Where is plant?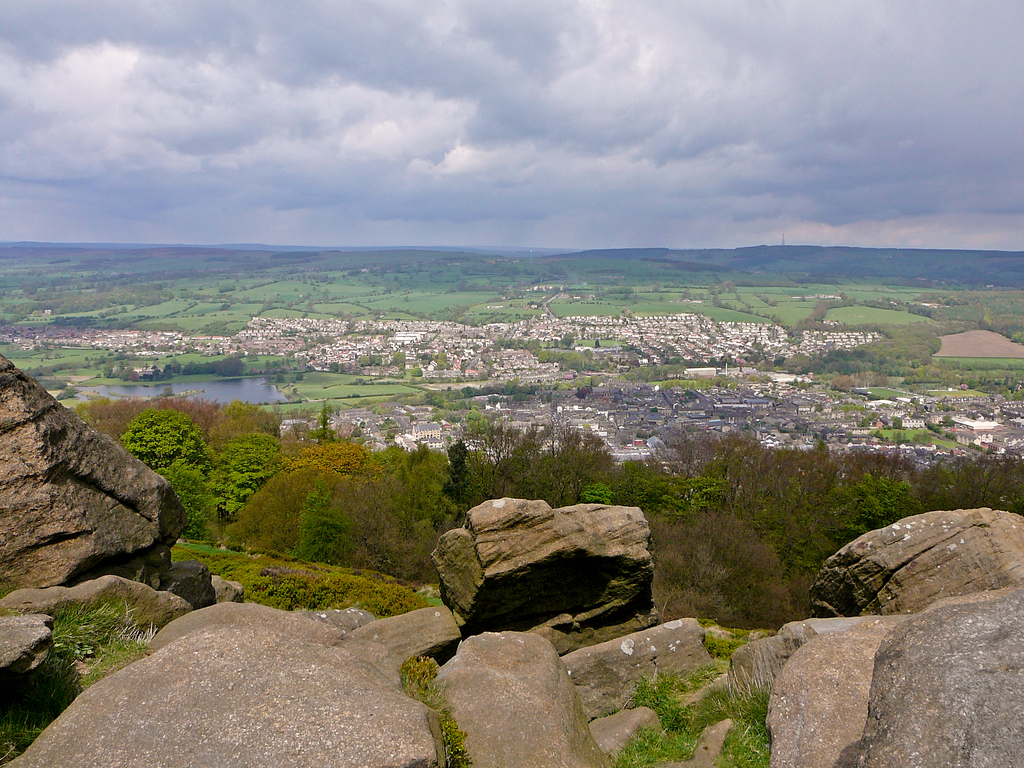
{"left": 409, "top": 586, "right": 449, "bottom": 607}.
